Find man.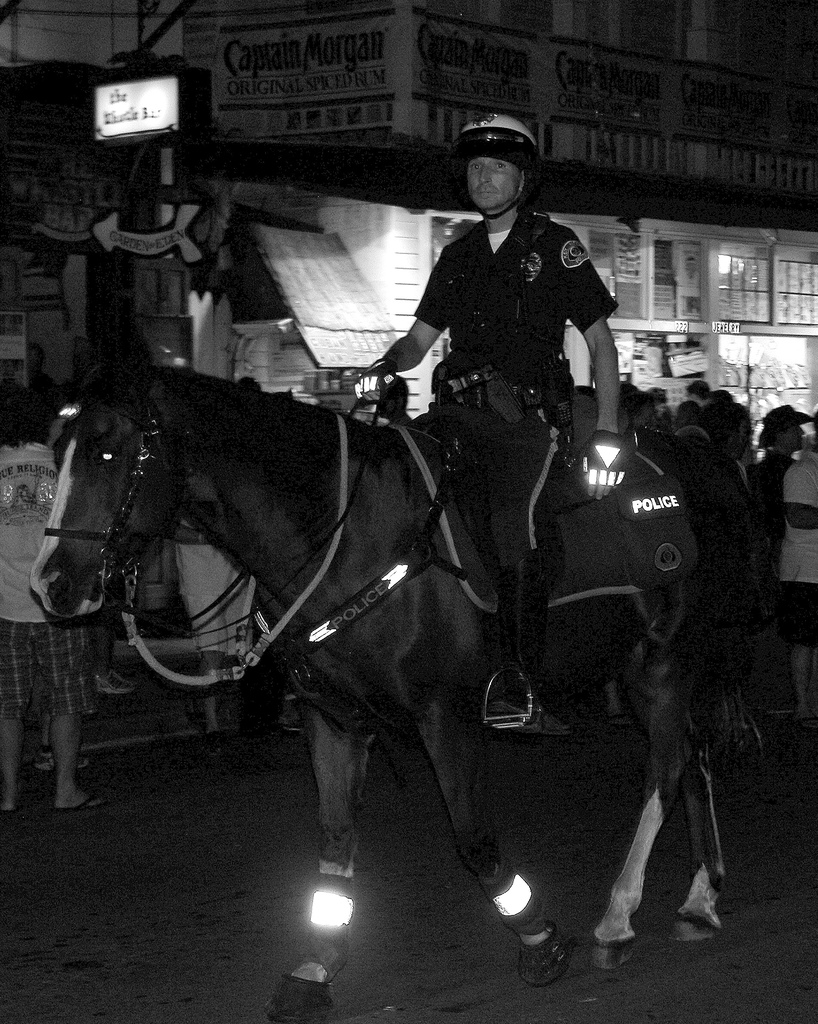
[755,408,811,539].
